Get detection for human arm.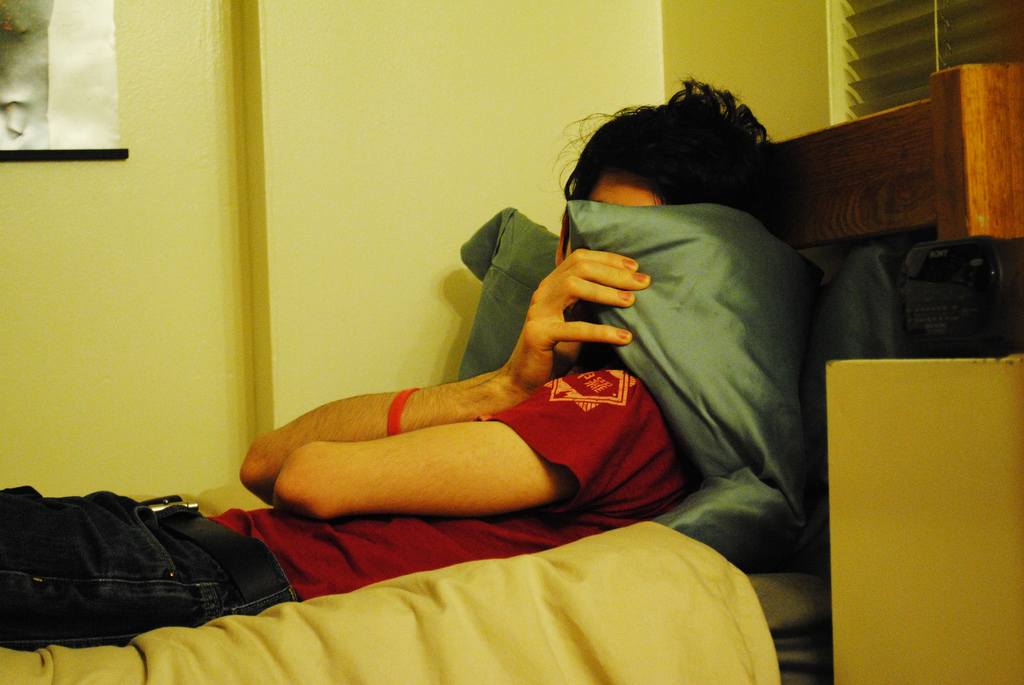
Detection: 260/349/659/518.
